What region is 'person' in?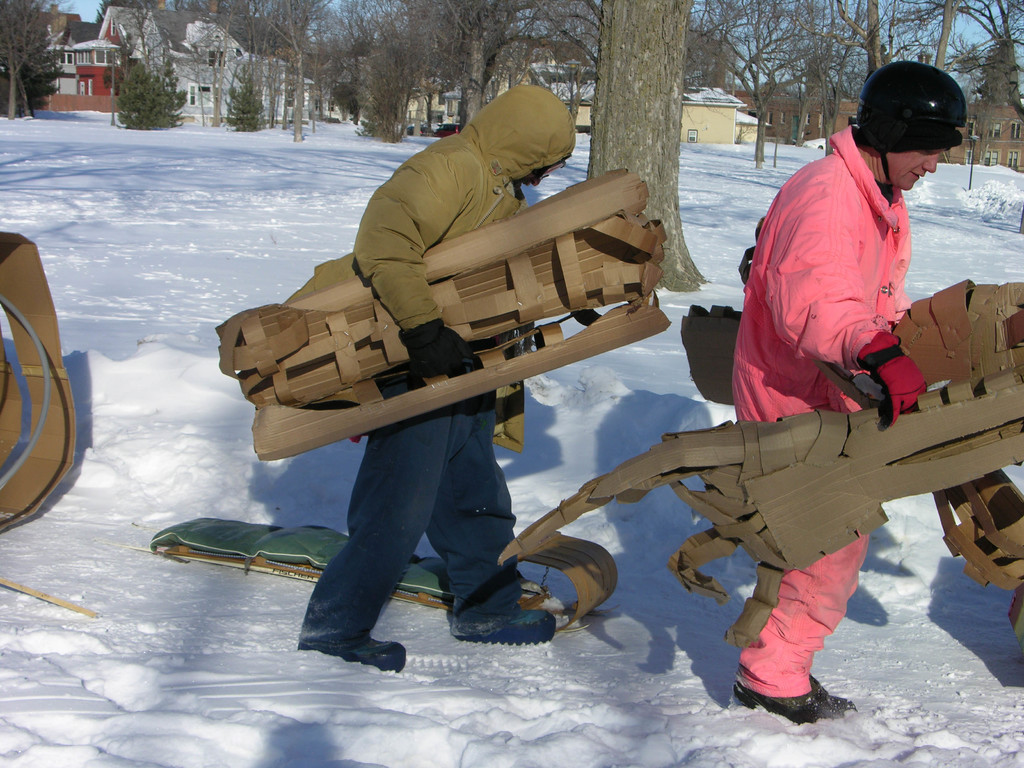
detection(732, 61, 969, 723).
